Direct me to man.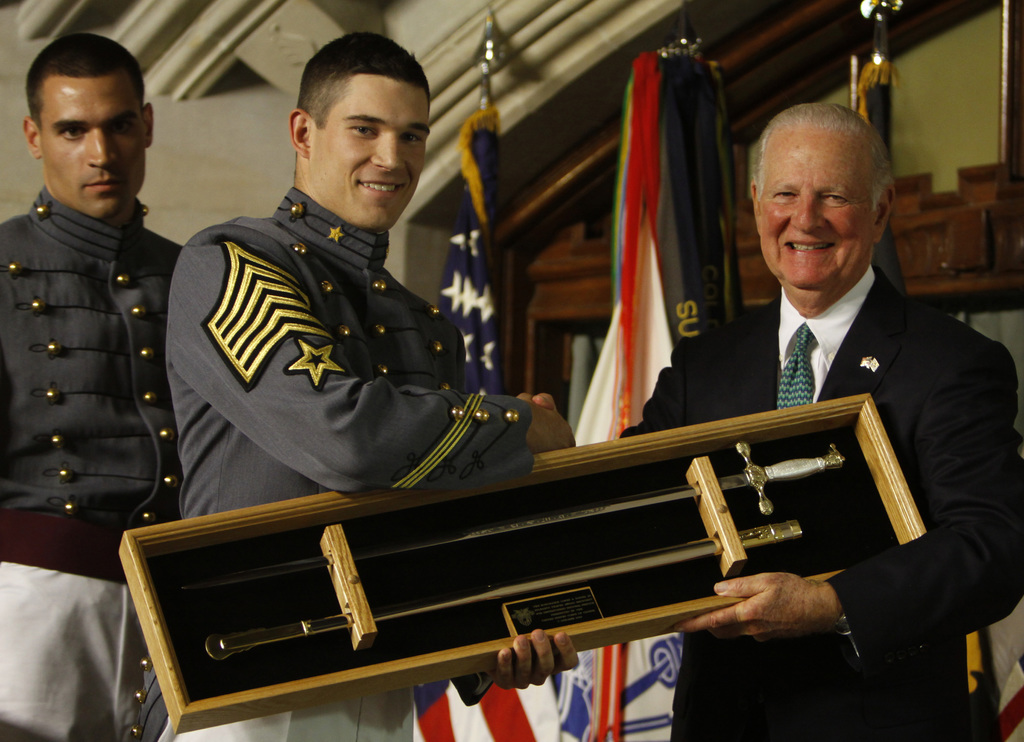
Direction: rect(0, 32, 200, 741).
